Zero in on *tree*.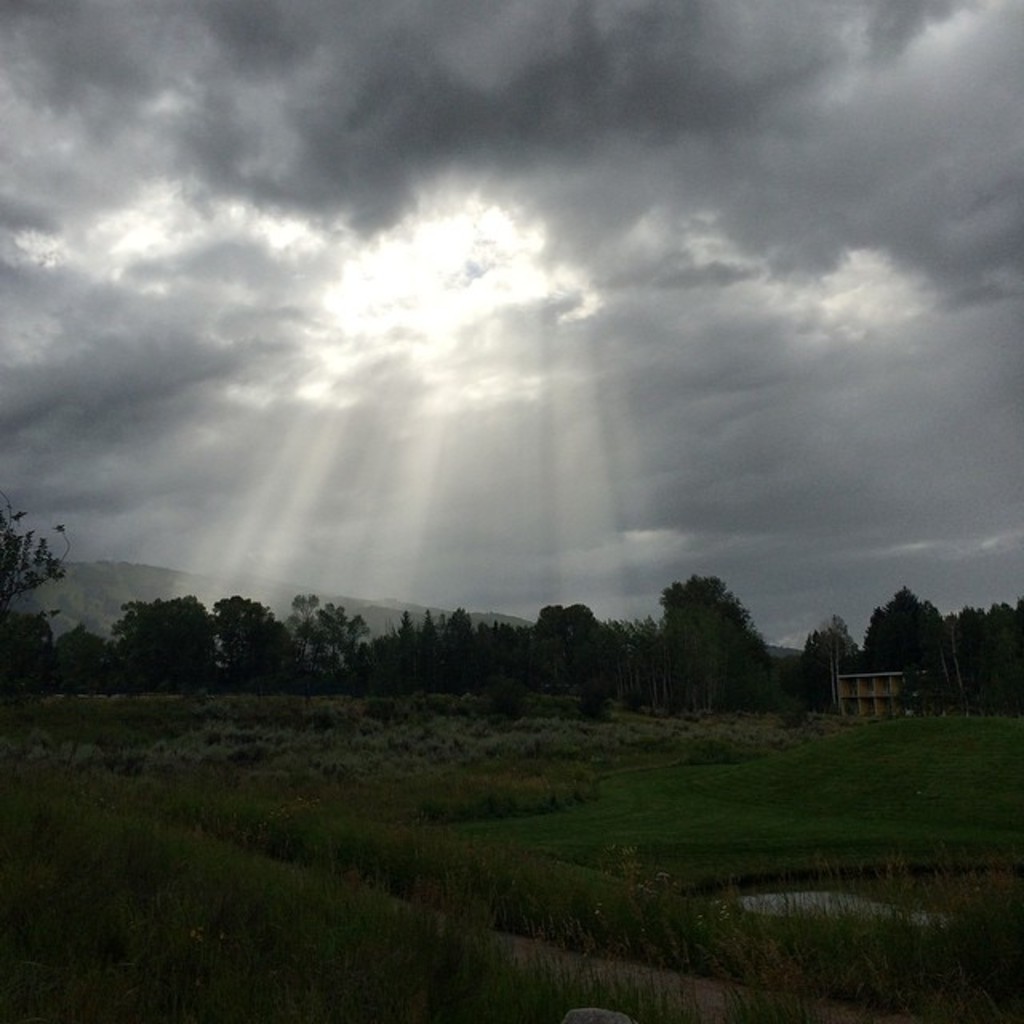
Zeroed in: [left=662, top=558, right=792, bottom=717].
